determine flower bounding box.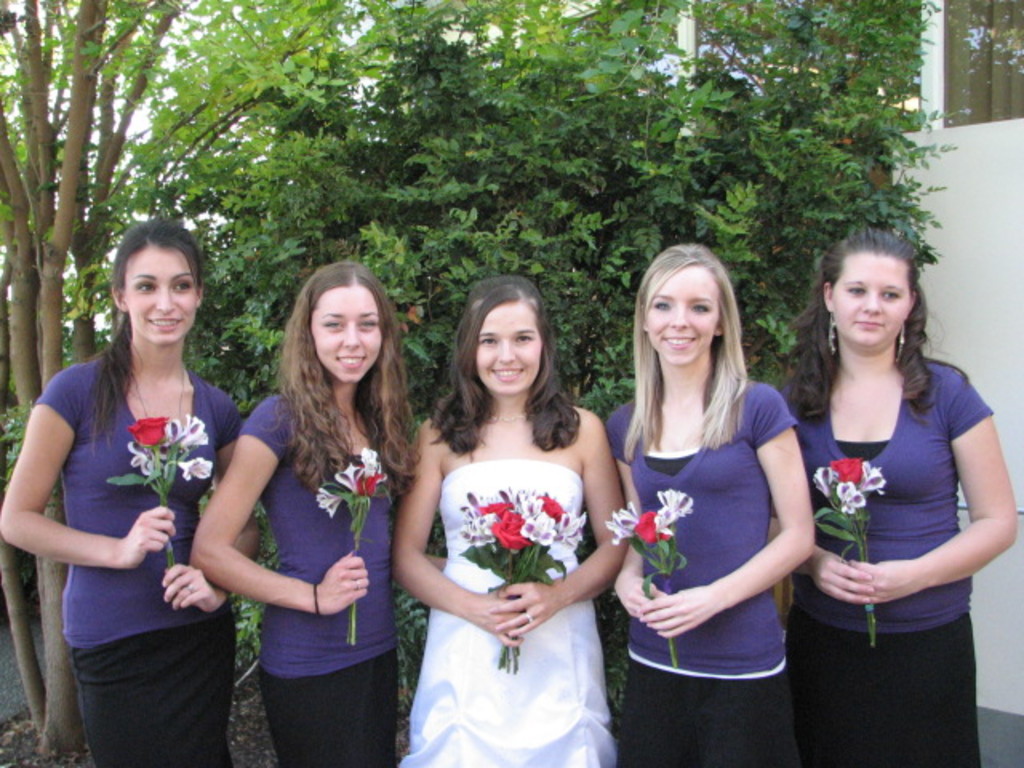
Determined: <box>131,446,150,478</box>.
